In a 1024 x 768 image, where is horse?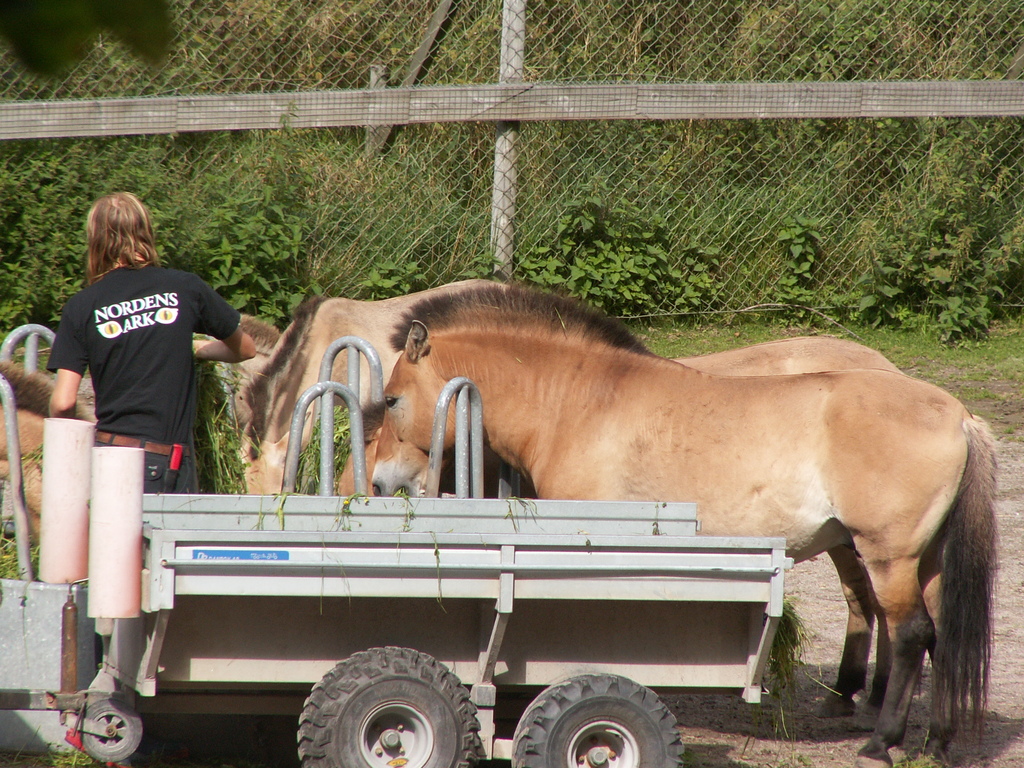
box(212, 314, 284, 427).
